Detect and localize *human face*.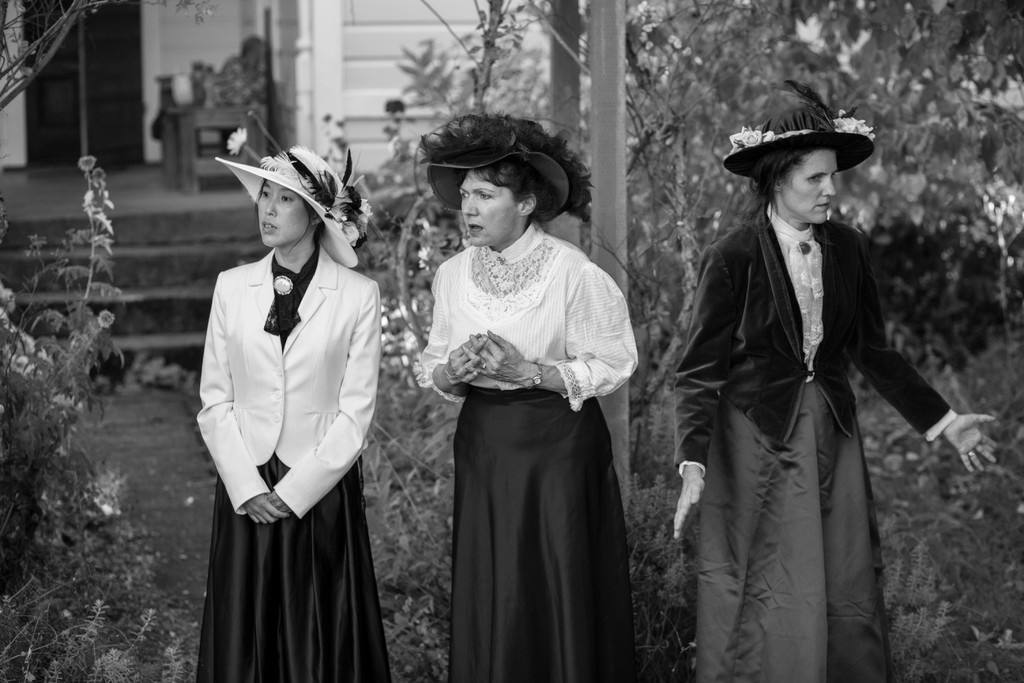
Localized at Rect(255, 181, 313, 249).
